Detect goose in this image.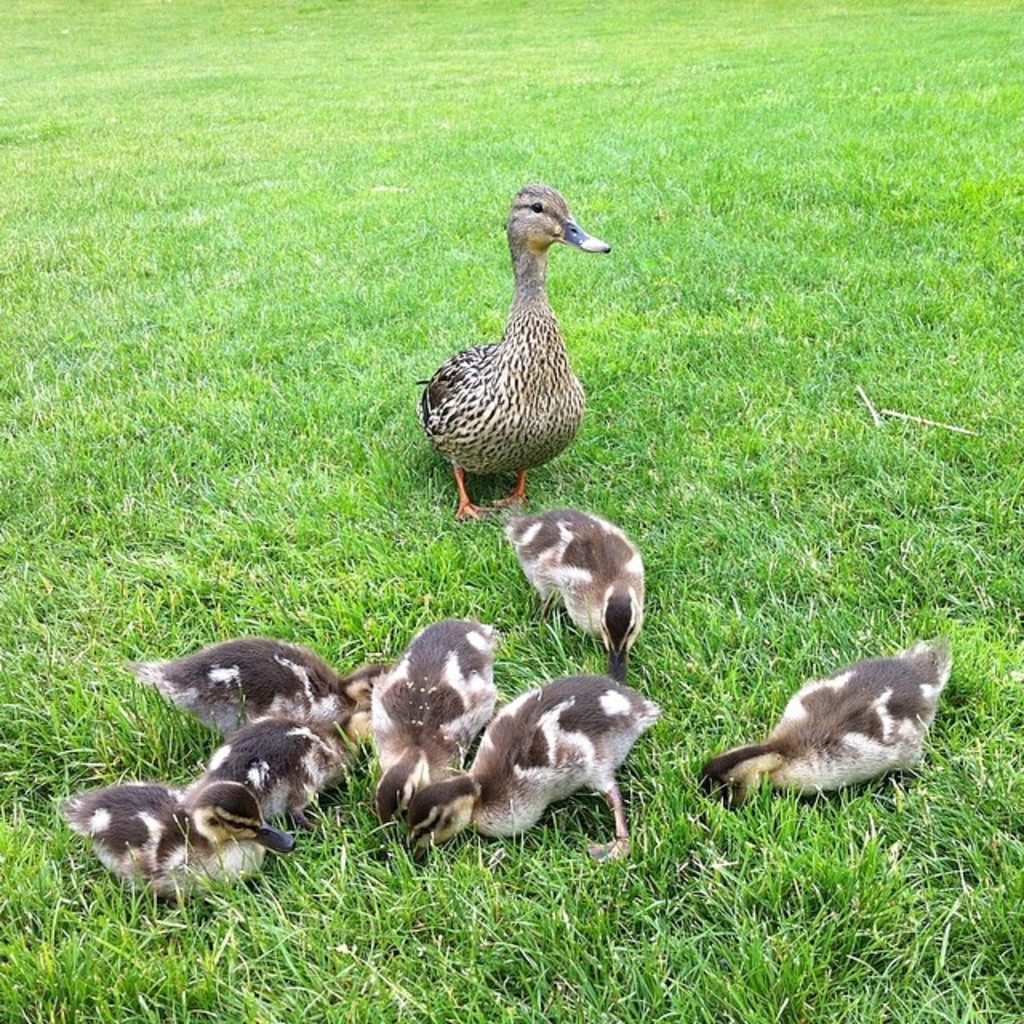
Detection: Rect(178, 714, 344, 816).
